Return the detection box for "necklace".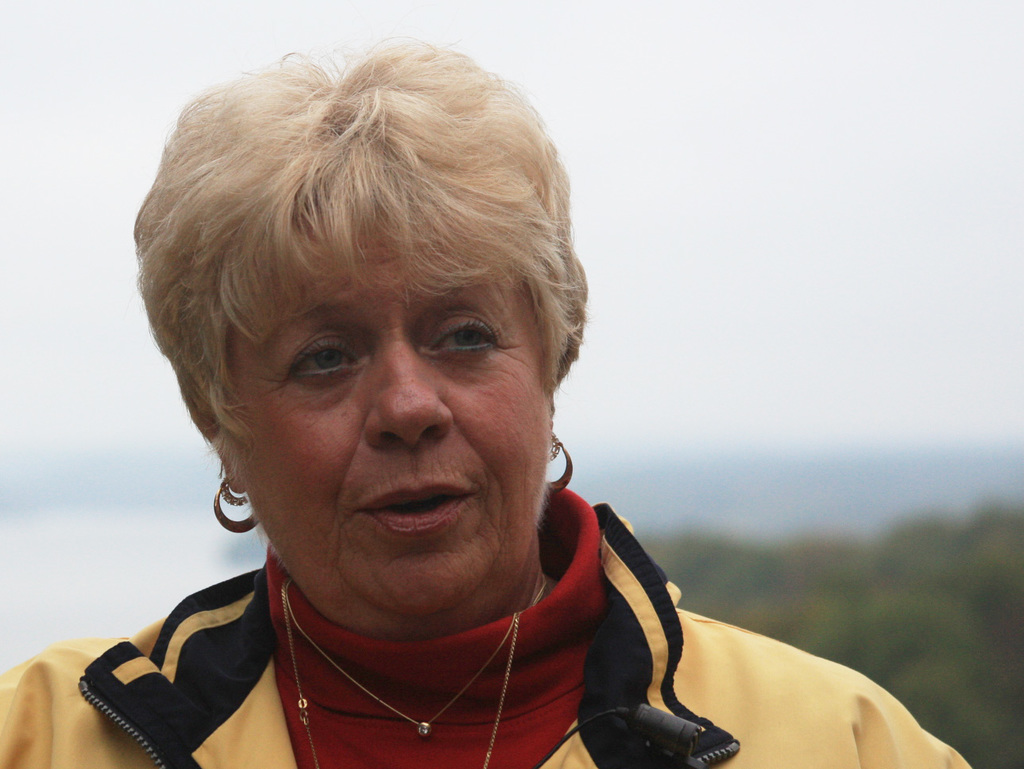
<bbox>280, 577, 551, 768</bbox>.
